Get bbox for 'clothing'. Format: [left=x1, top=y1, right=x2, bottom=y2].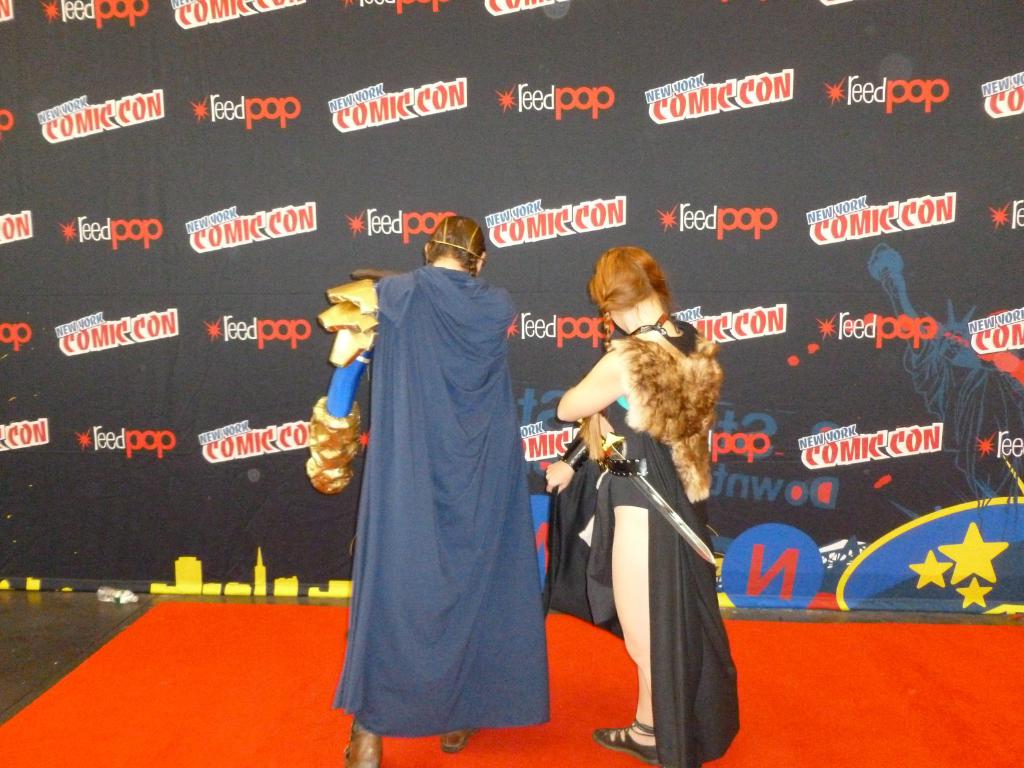
[left=364, top=243, right=560, bottom=741].
